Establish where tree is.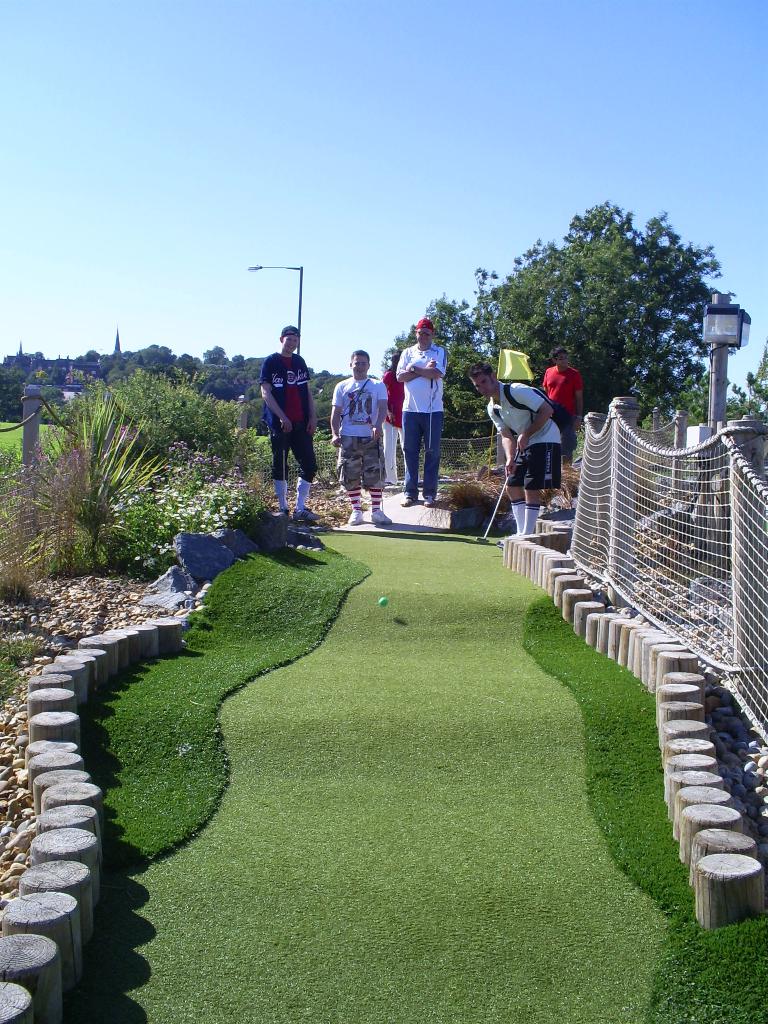
Established at [239,348,276,404].
